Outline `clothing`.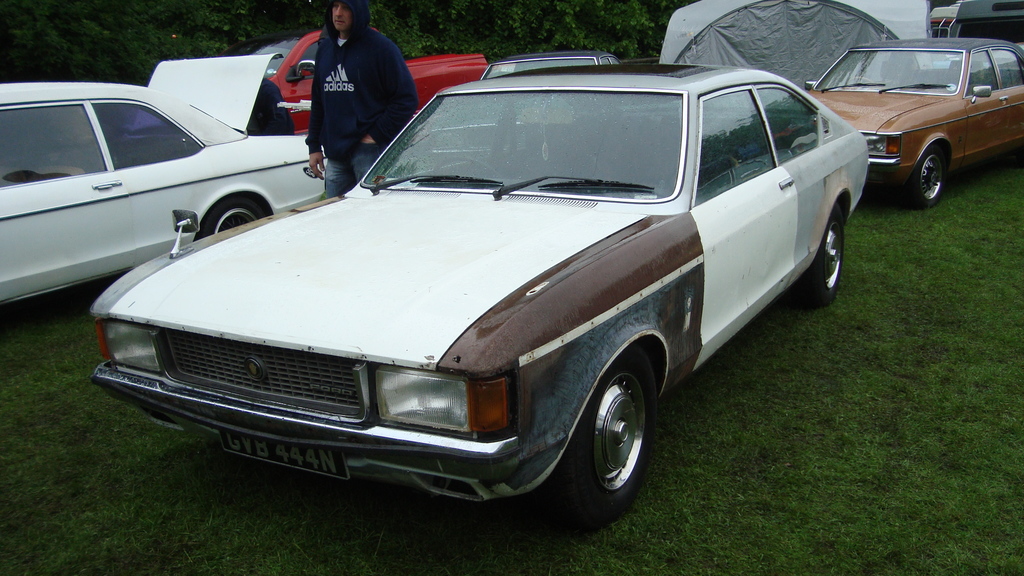
Outline: left=292, top=0, right=433, bottom=202.
